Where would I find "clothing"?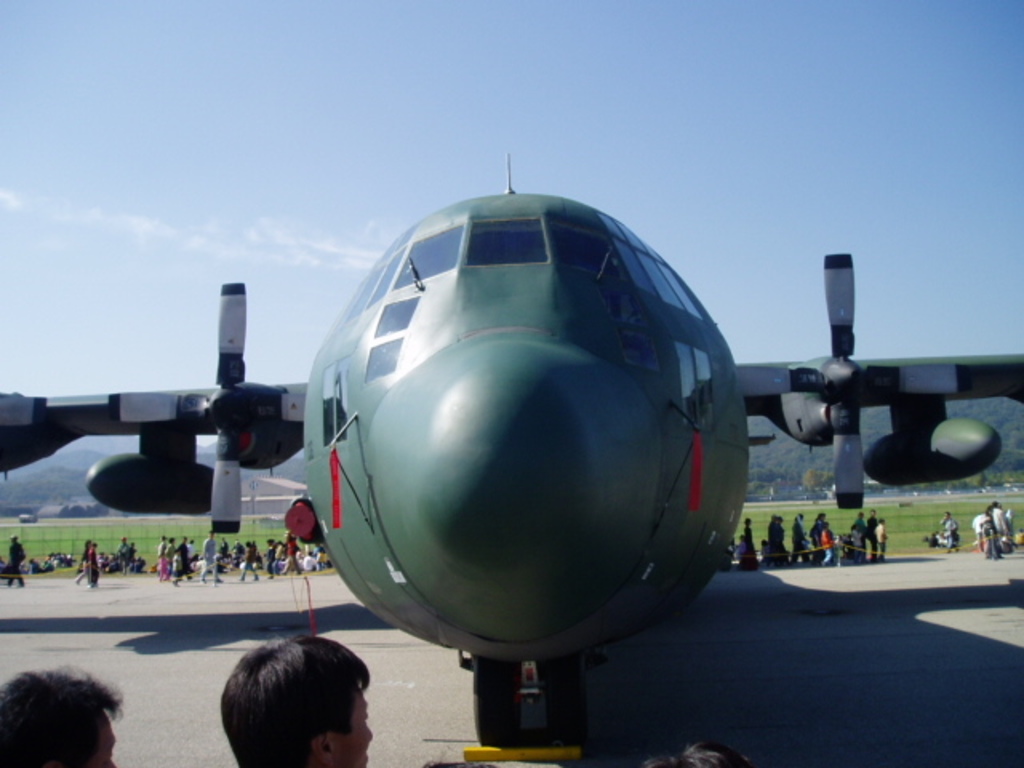
At [118,541,133,570].
